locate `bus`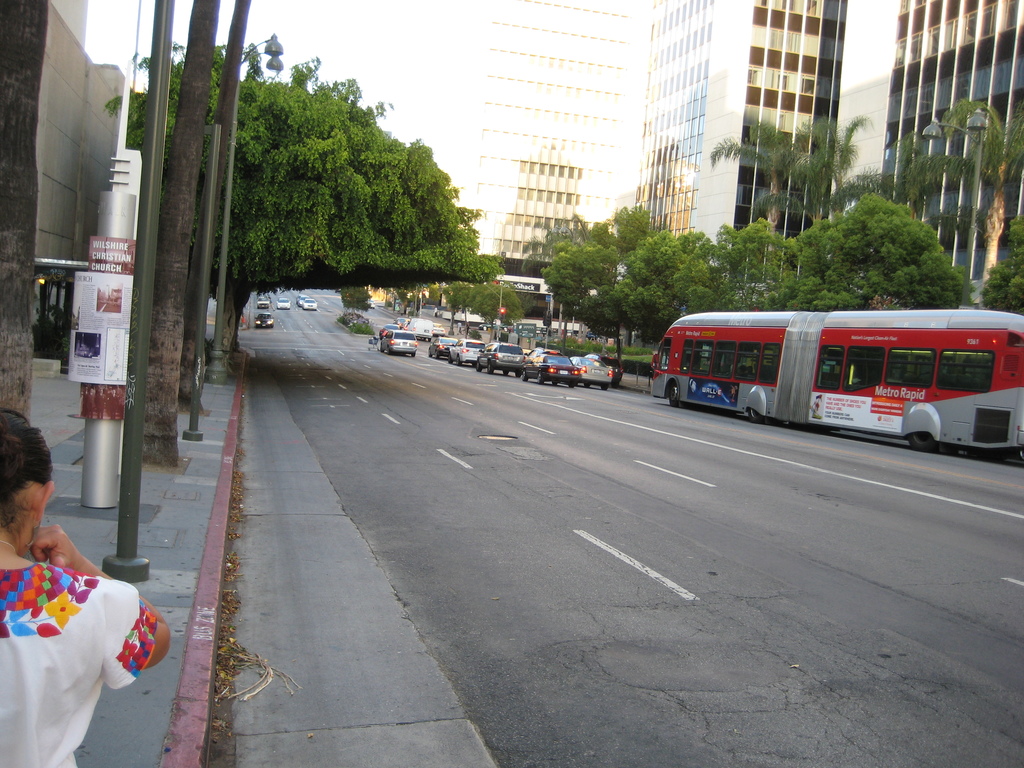
(left=650, top=310, right=1023, bottom=452)
